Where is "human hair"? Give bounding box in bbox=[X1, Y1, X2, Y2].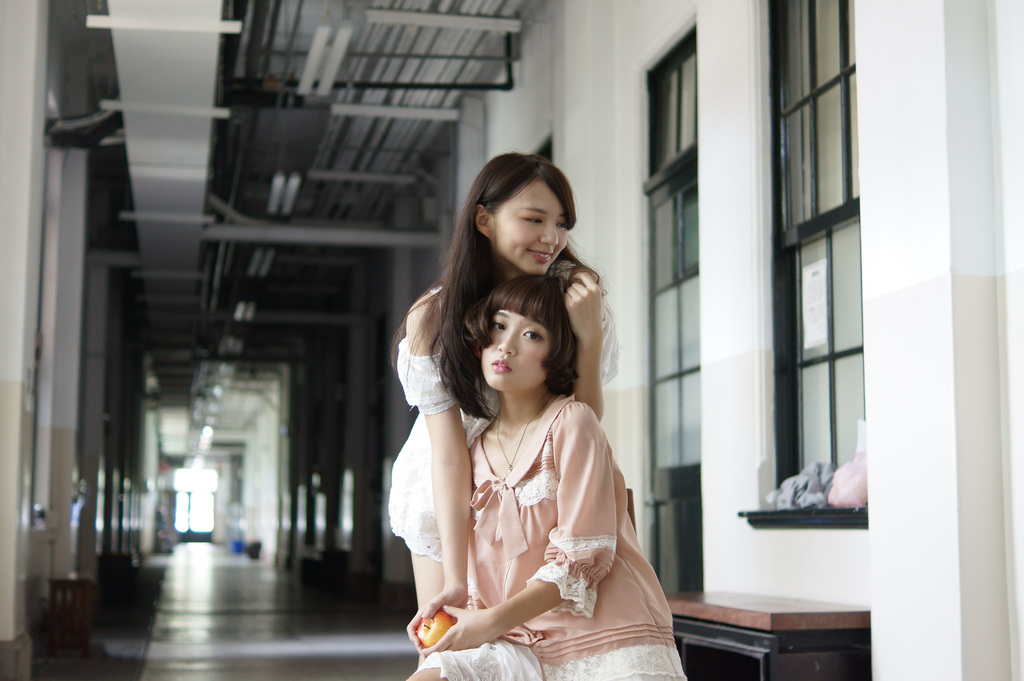
bbox=[381, 151, 577, 426].
